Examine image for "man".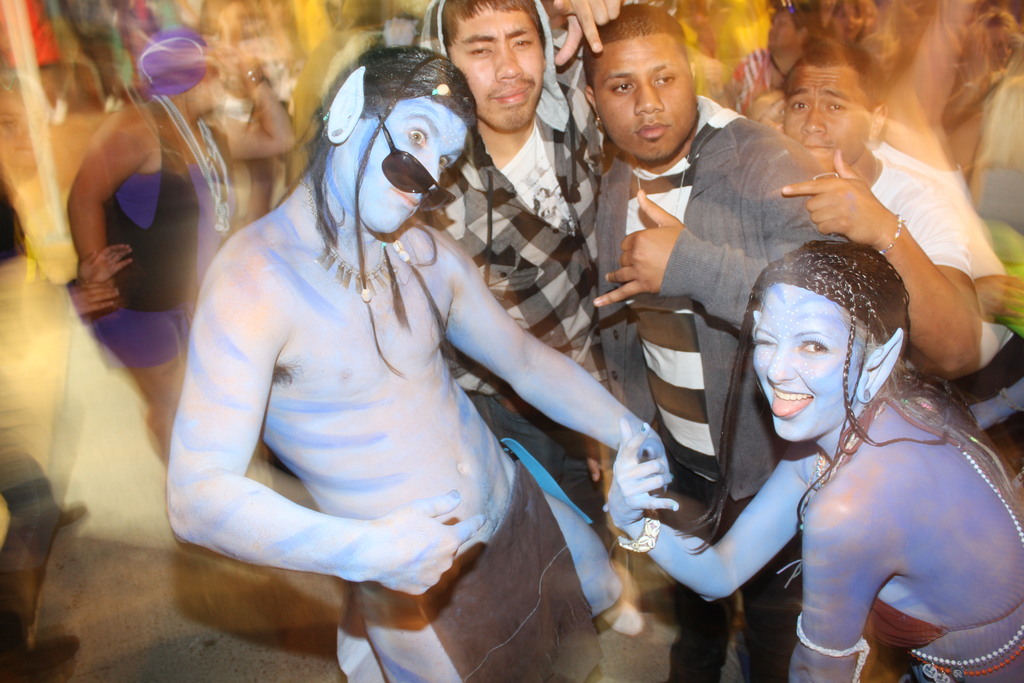
Examination result: (577,6,844,682).
